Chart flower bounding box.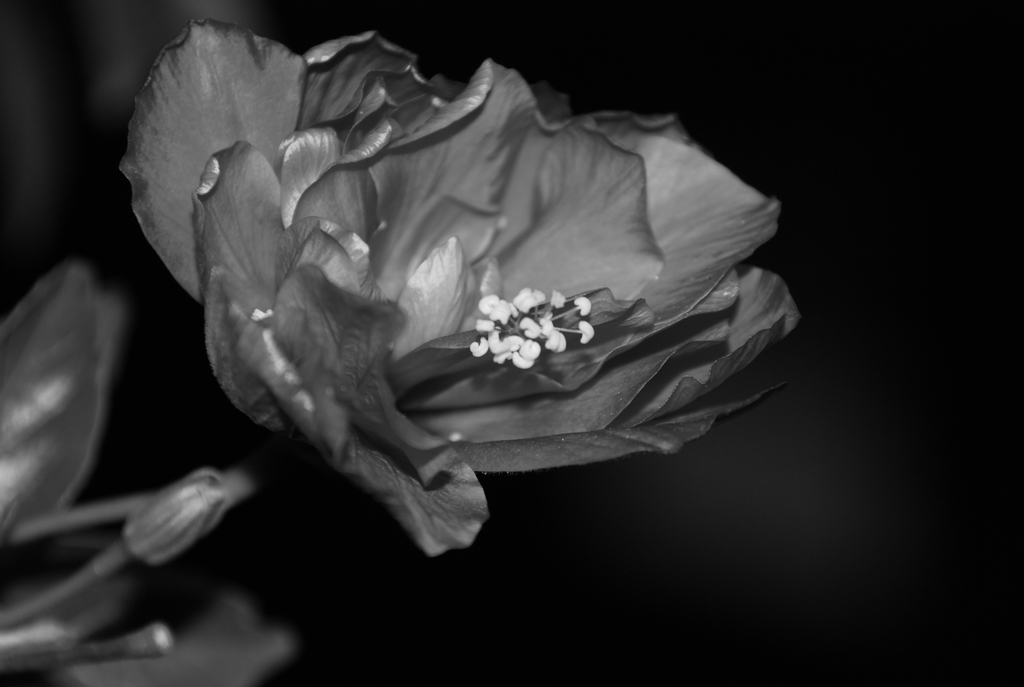
Charted: [6,246,318,686].
